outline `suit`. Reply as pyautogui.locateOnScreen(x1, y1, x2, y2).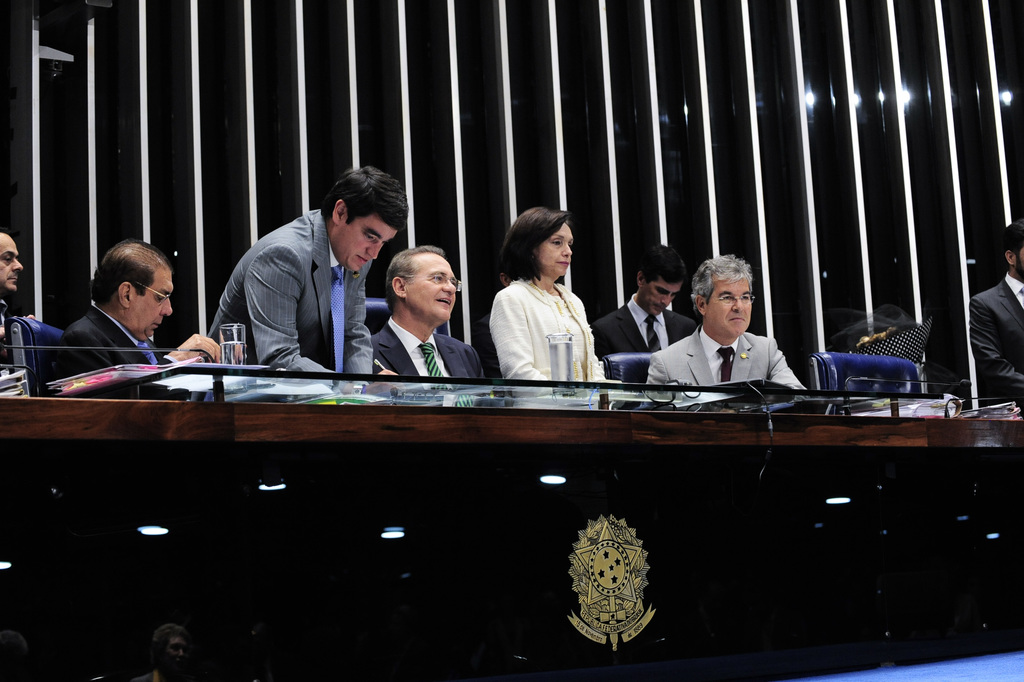
pyautogui.locateOnScreen(963, 273, 1023, 404).
